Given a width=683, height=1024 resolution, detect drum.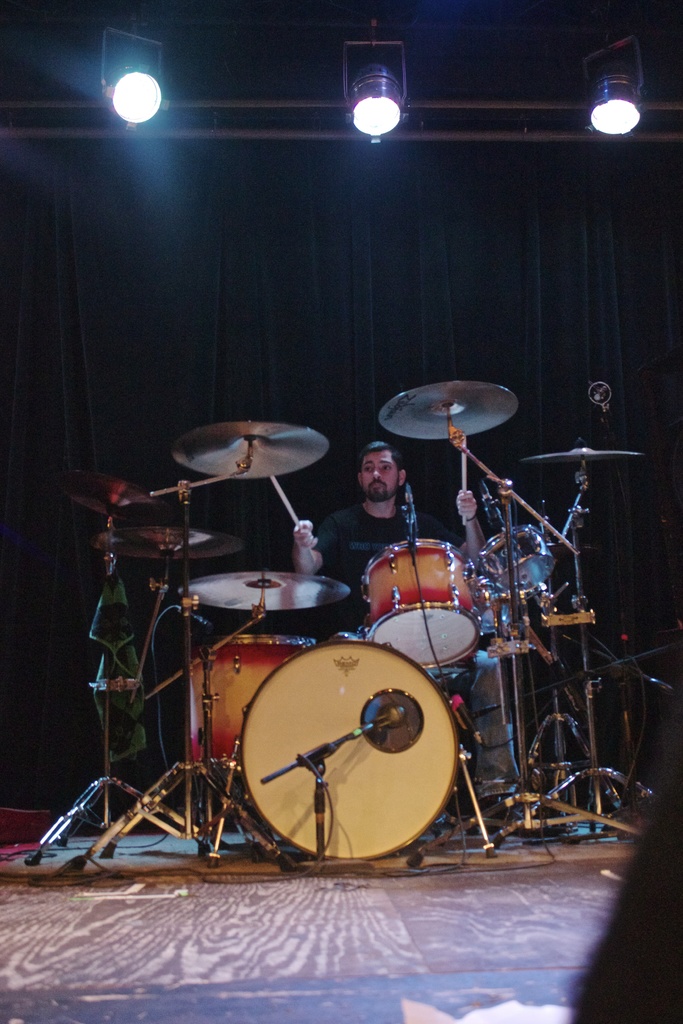
[472, 580, 527, 667].
